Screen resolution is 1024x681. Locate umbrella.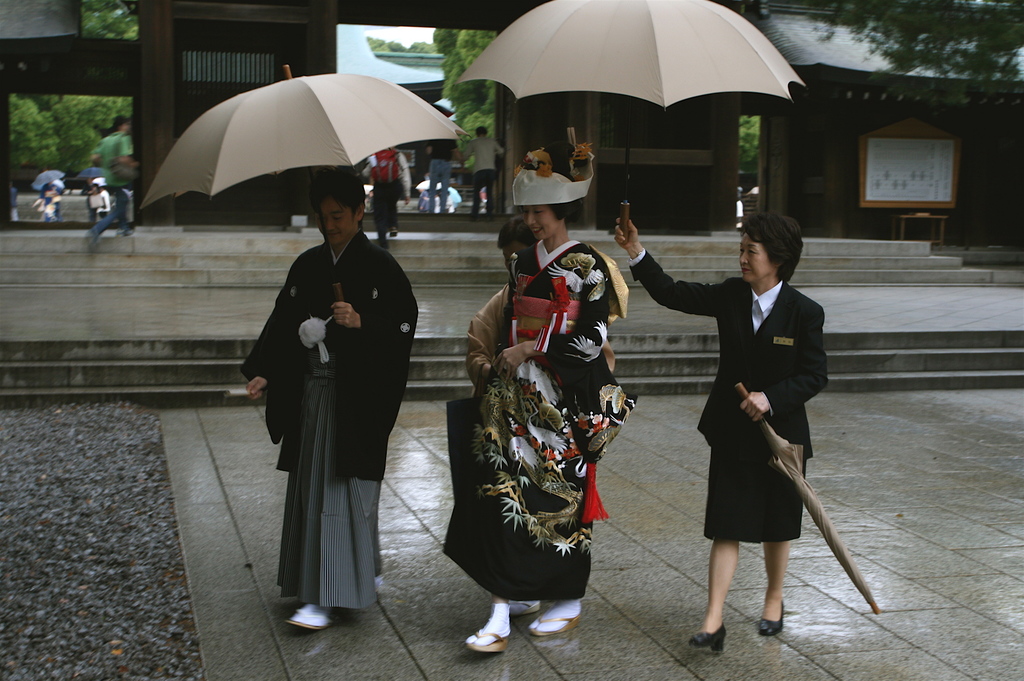
[x1=79, y1=168, x2=104, y2=178].
